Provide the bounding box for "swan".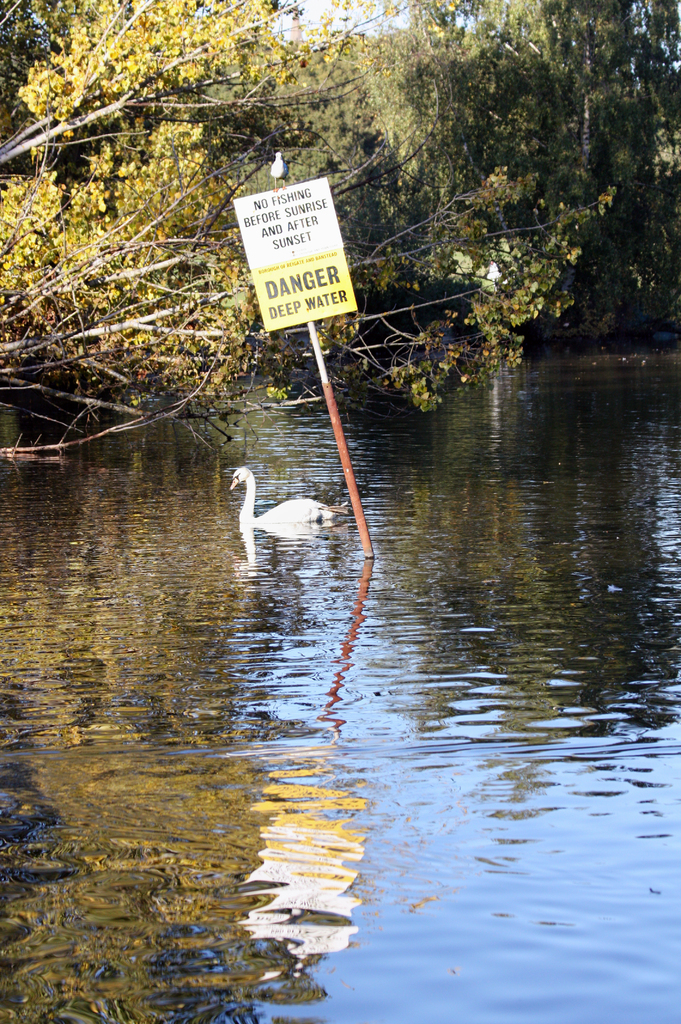
[234, 452, 346, 548].
